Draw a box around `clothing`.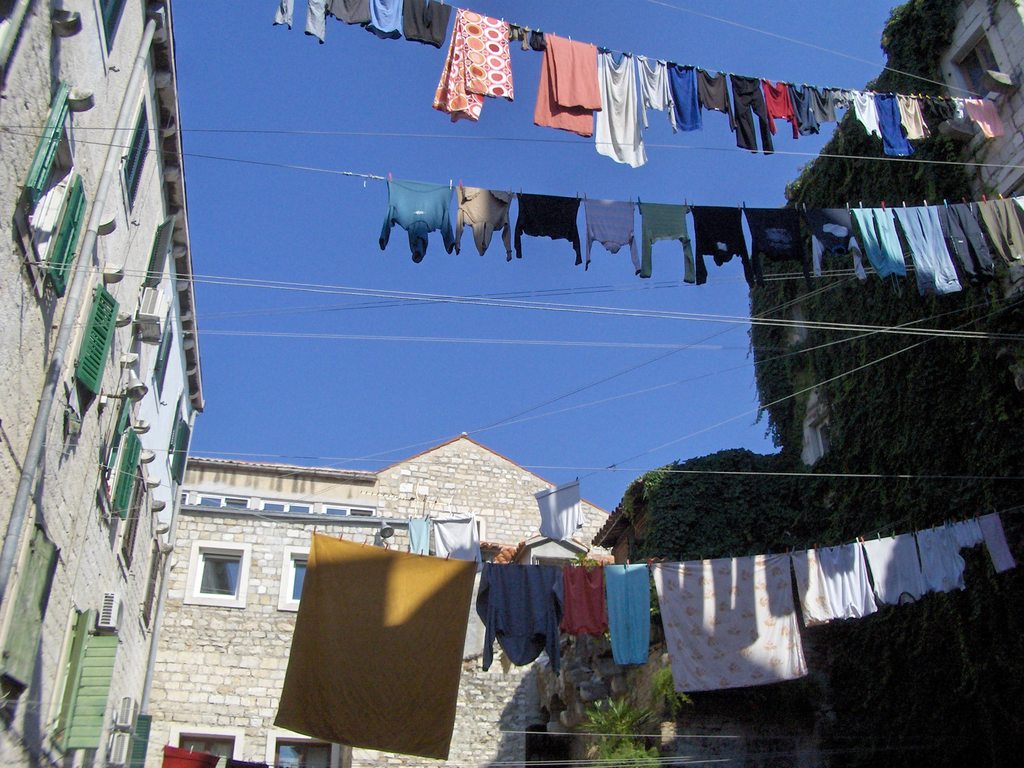
box=[272, 0, 1010, 171].
